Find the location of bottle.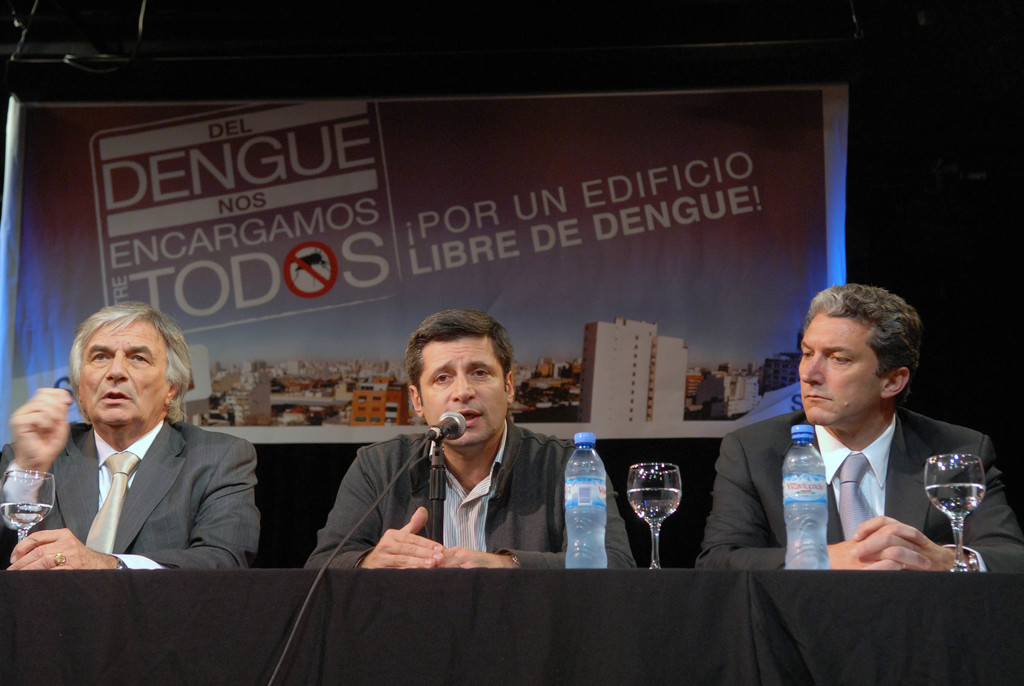
Location: locate(562, 431, 609, 573).
